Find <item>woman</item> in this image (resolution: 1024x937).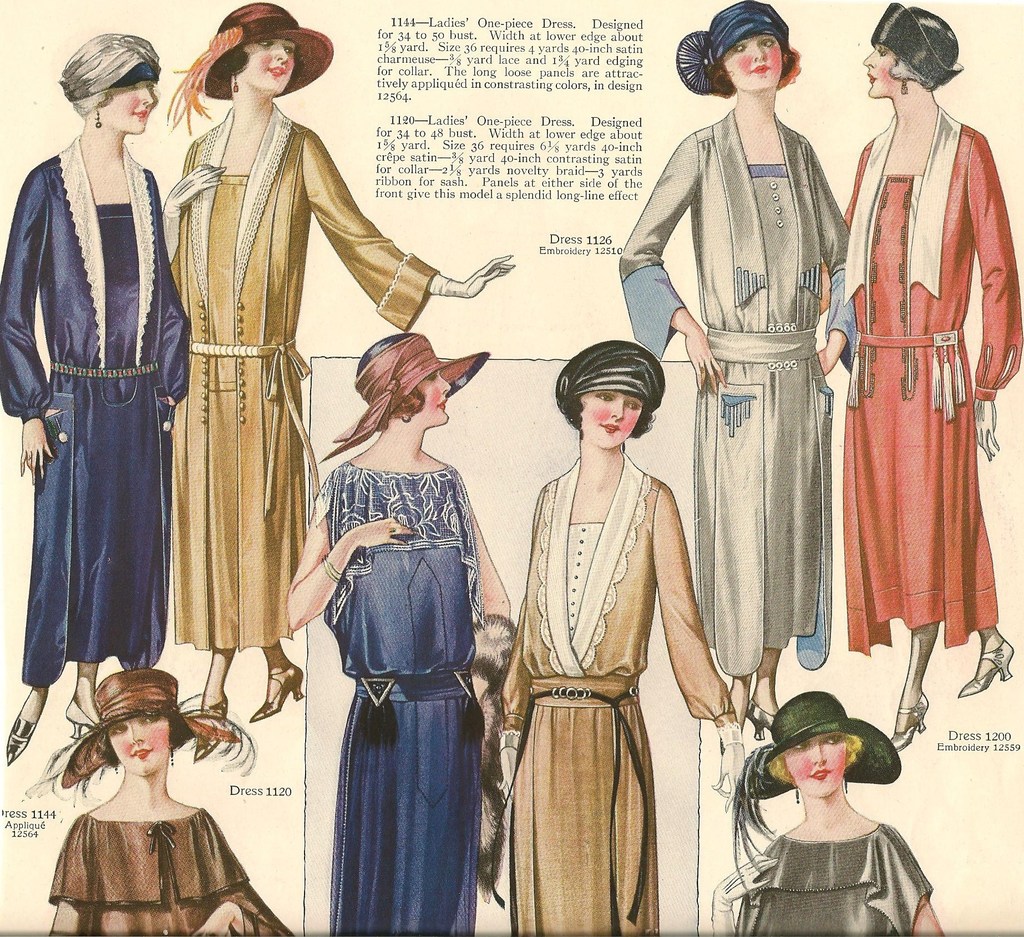
detection(281, 329, 512, 936).
